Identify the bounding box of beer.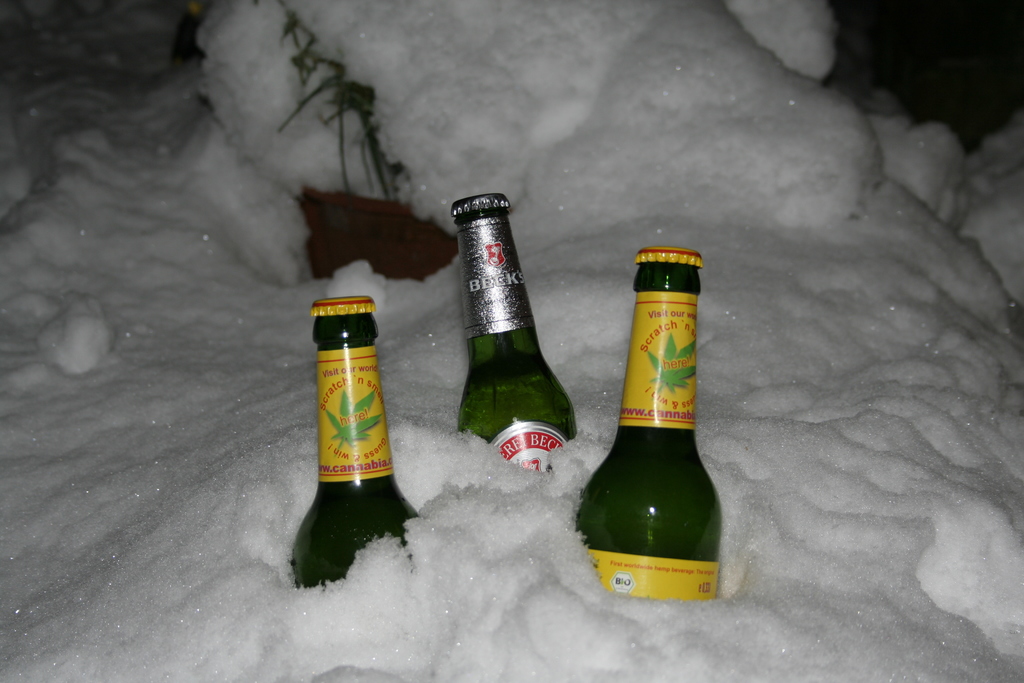
box(292, 292, 426, 633).
